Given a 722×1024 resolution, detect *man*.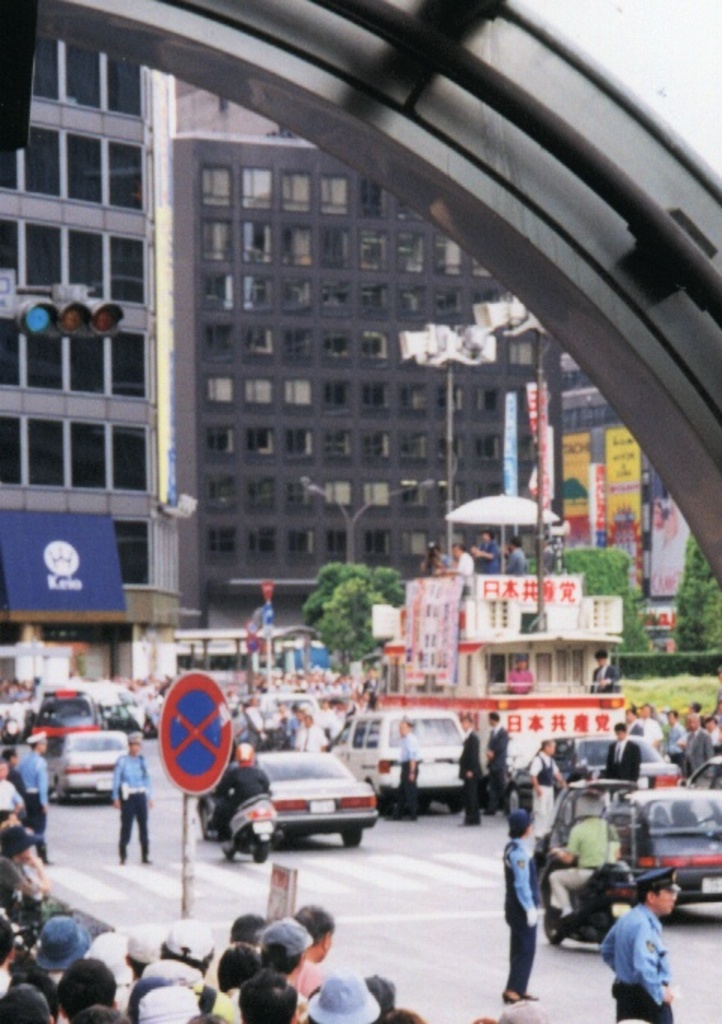
box=[483, 711, 508, 809].
